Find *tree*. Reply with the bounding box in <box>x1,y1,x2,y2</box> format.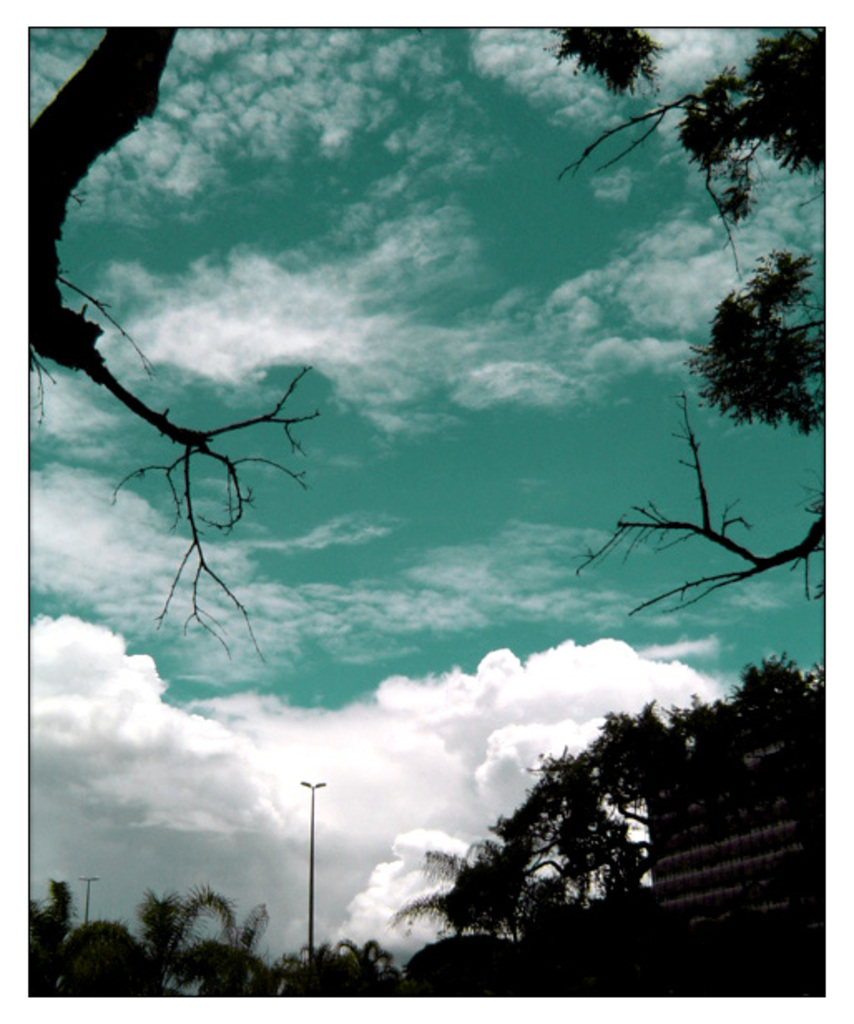
<box>537,27,832,650</box>.
